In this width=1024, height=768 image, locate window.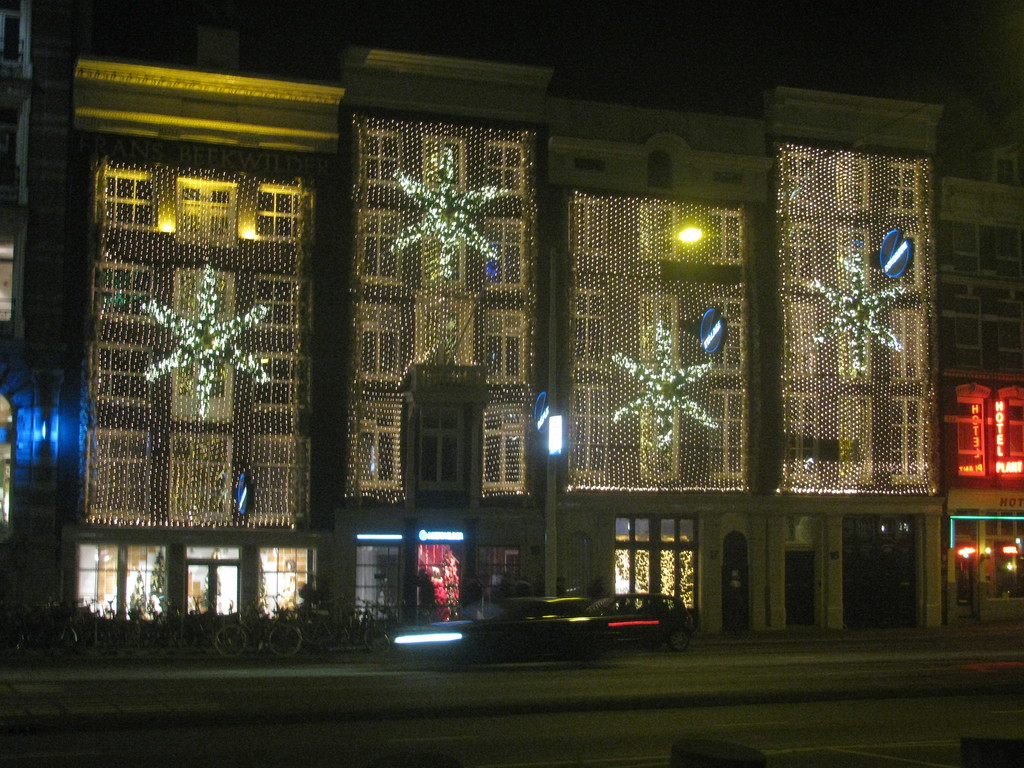
Bounding box: bbox(173, 428, 246, 522).
